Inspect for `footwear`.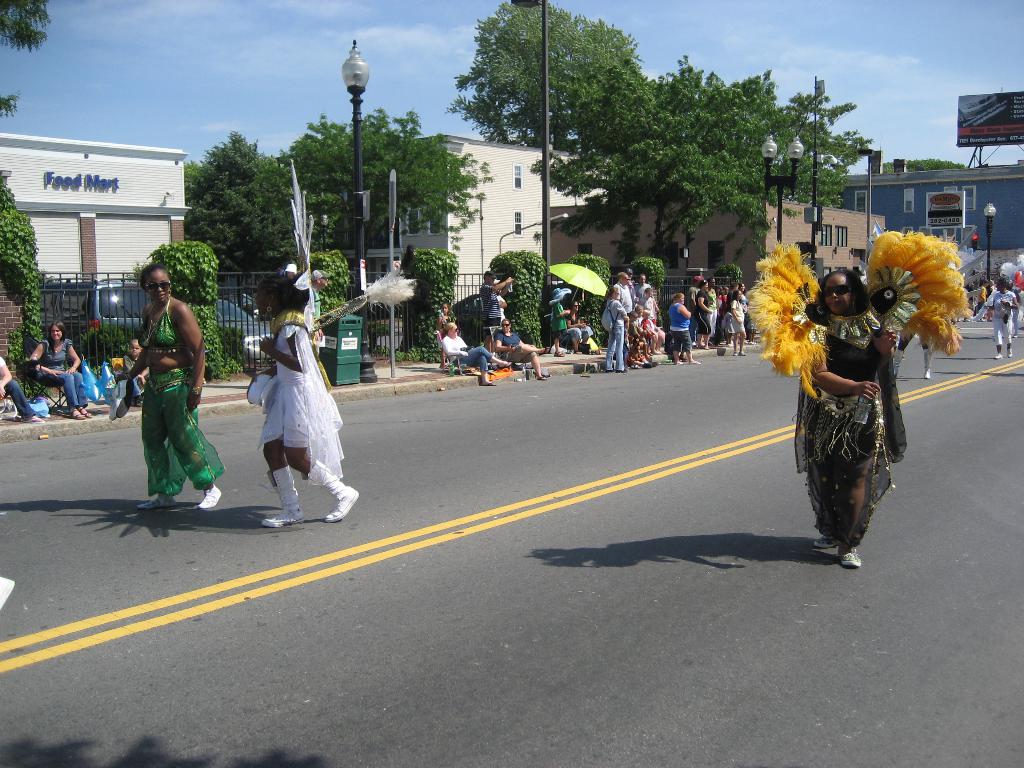
Inspection: detection(481, 381, 496, 386).
